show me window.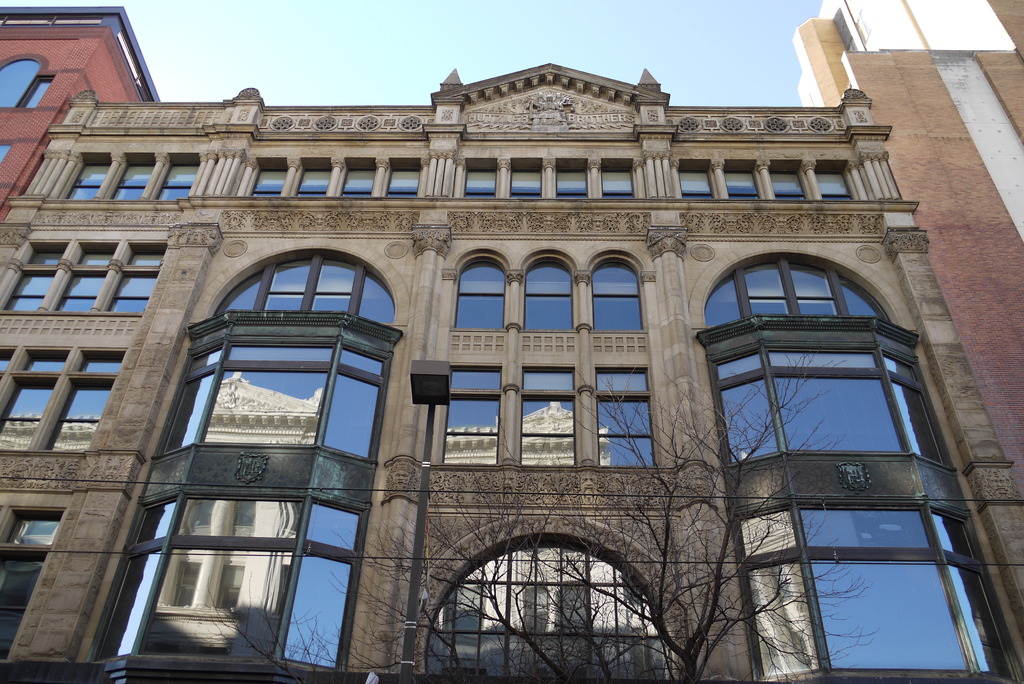
window is here: [left=0, top=55, right=42, bottom=116].
